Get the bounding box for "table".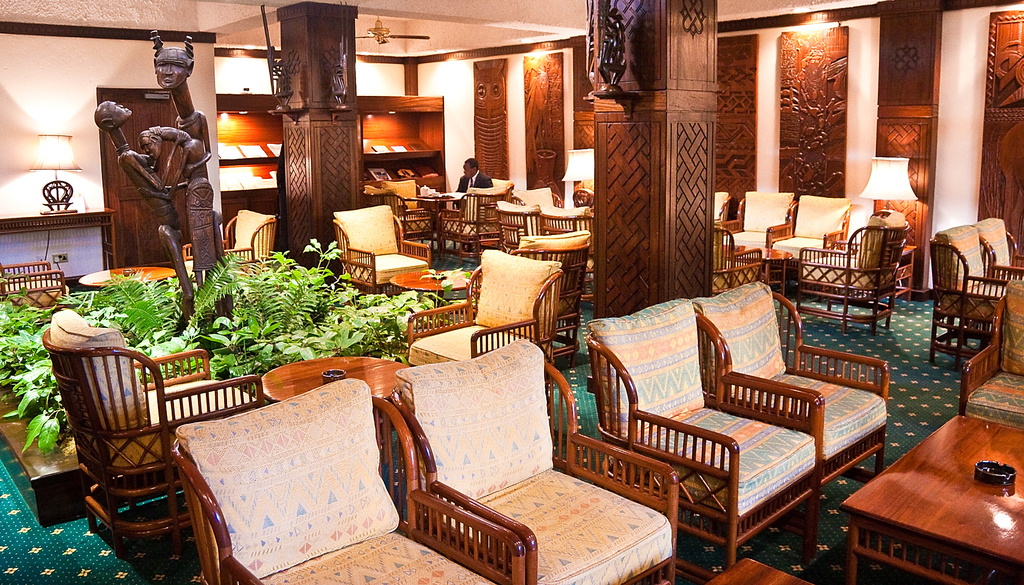
x1=408 y1=191 x2=463 y2=219.
